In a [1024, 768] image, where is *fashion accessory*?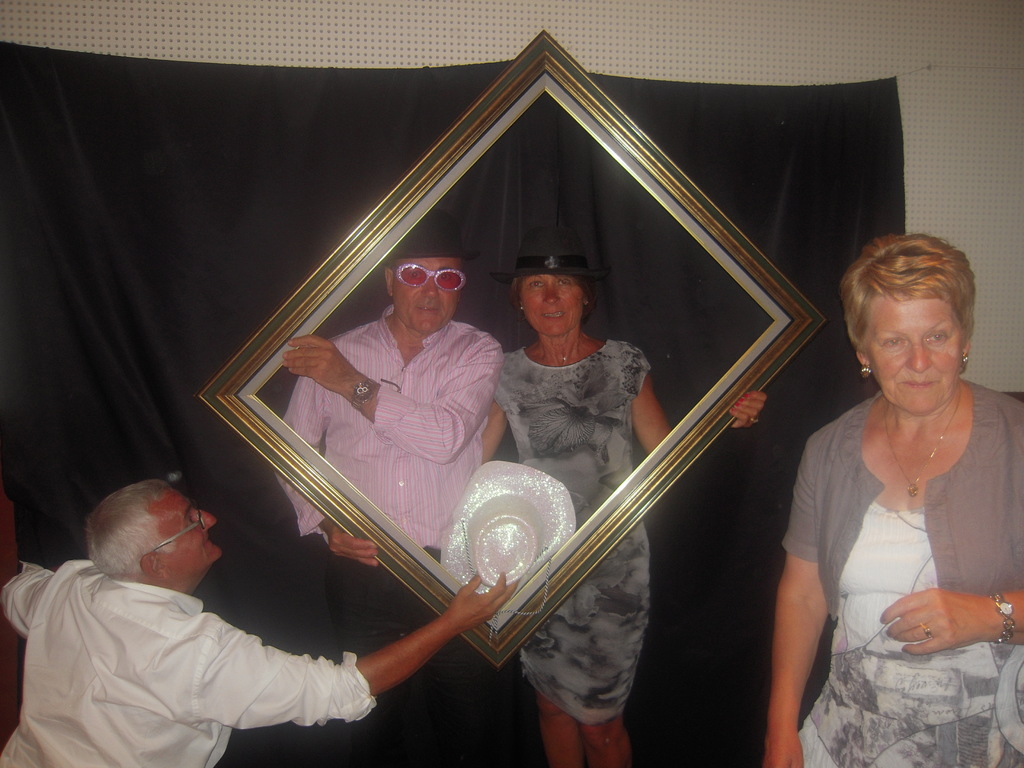
(x1=860, y1=364, x2=870, y2=381).
